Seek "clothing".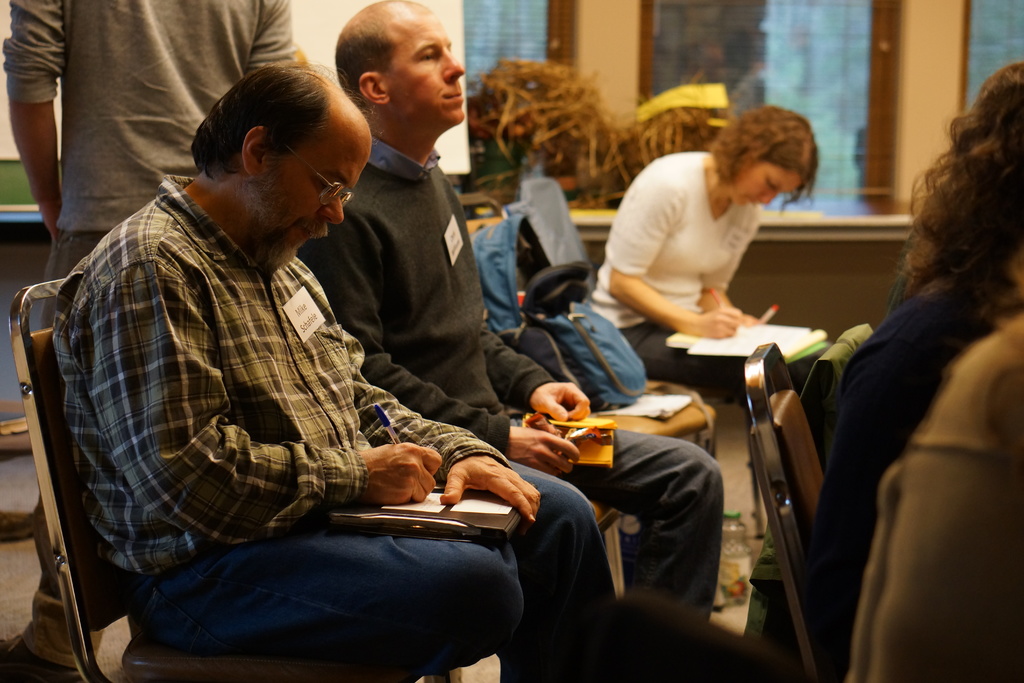
x1=795 y1=269 x2=1012 y2=682.
